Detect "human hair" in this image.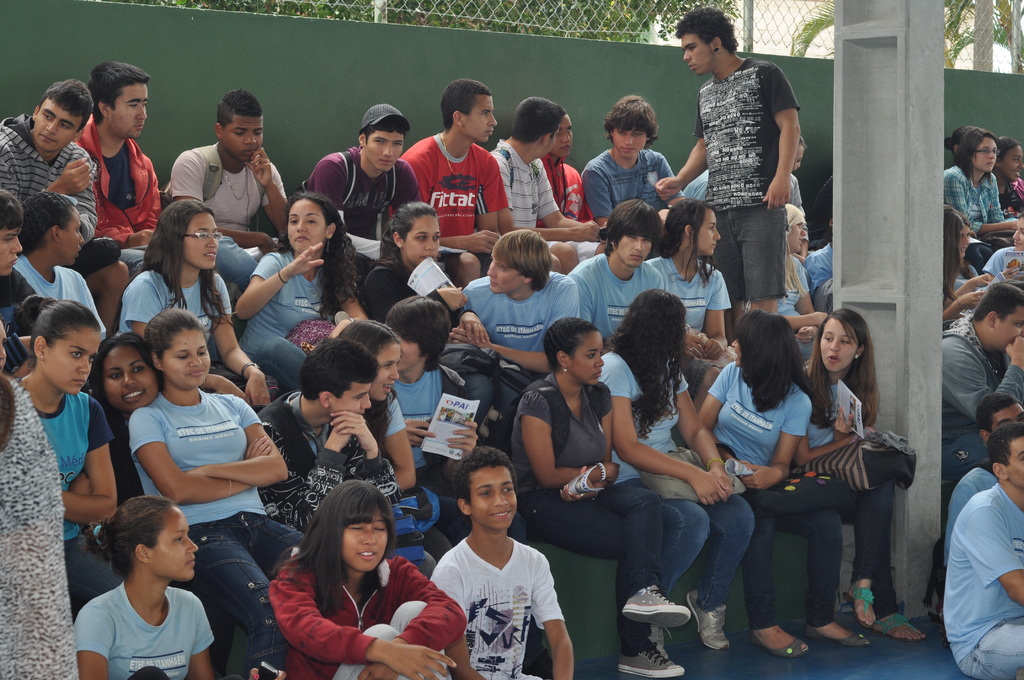
Detection: 449/446/517/508.
